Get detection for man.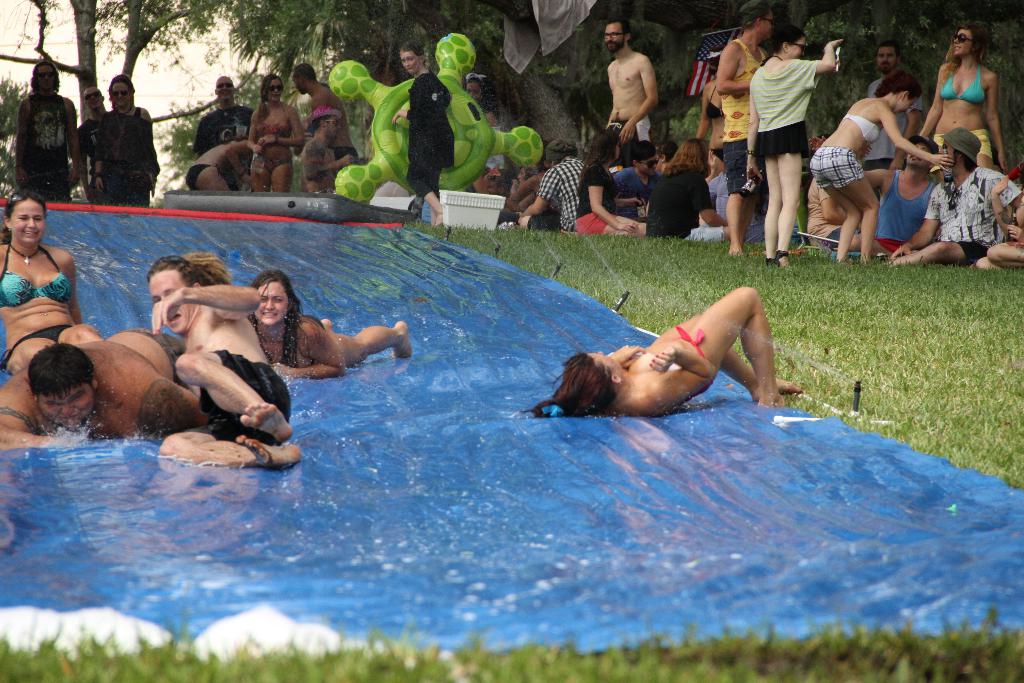
Detection: {"x1": 143, "y1": 254, "x2": 300, "y2": 472}.
